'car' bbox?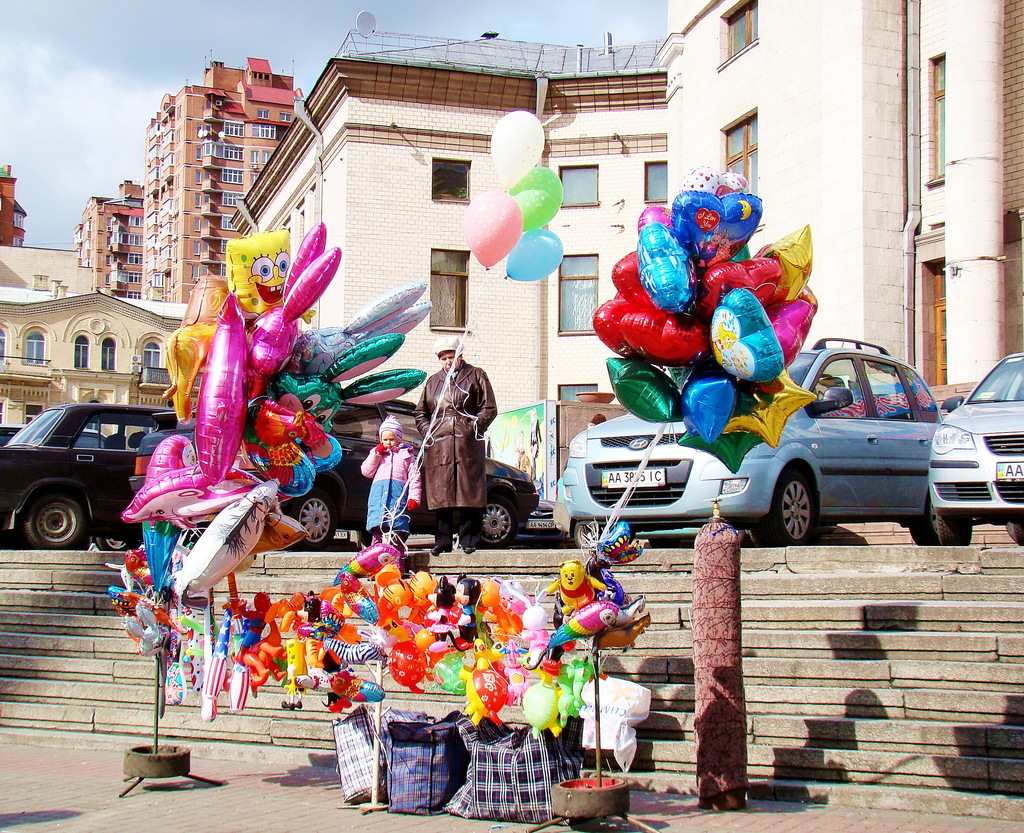
locate(131, 417, 531, 546)
